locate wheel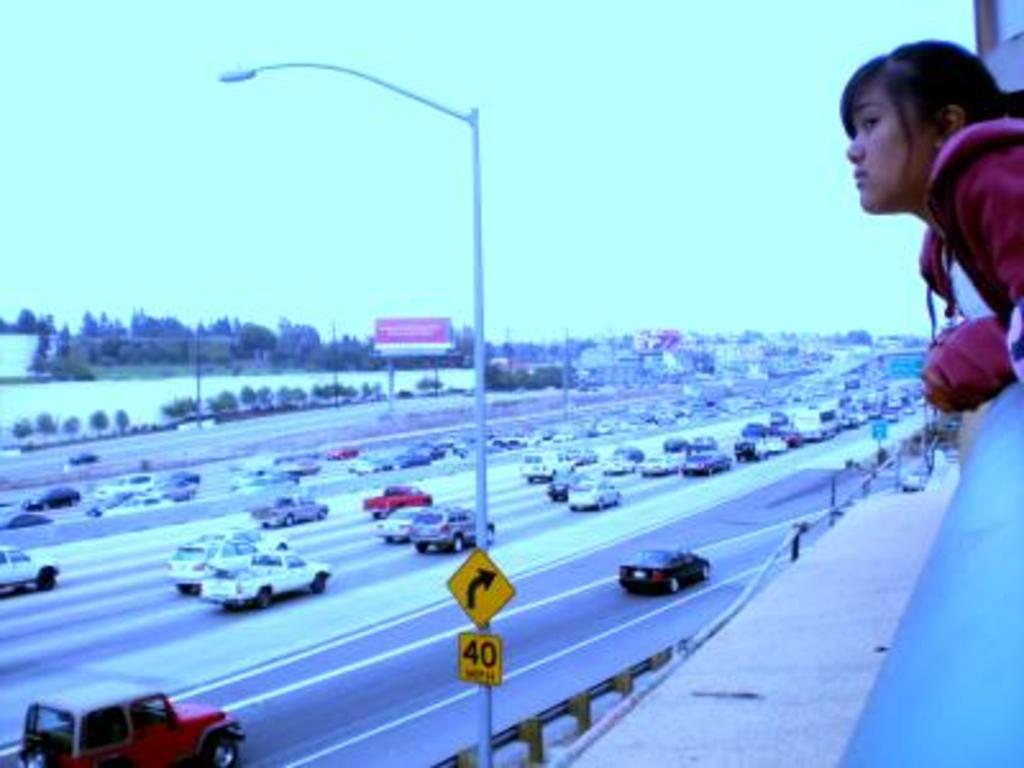
(x1=251, y1=584, x2=276, y2=607)
